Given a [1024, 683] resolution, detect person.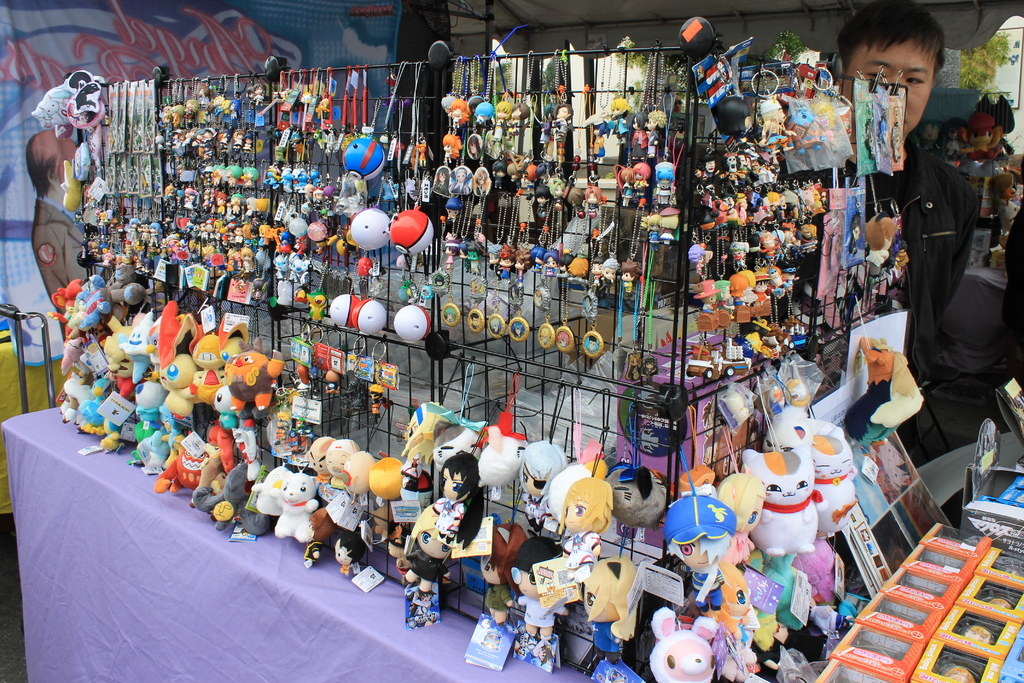
72:210:82:226.
